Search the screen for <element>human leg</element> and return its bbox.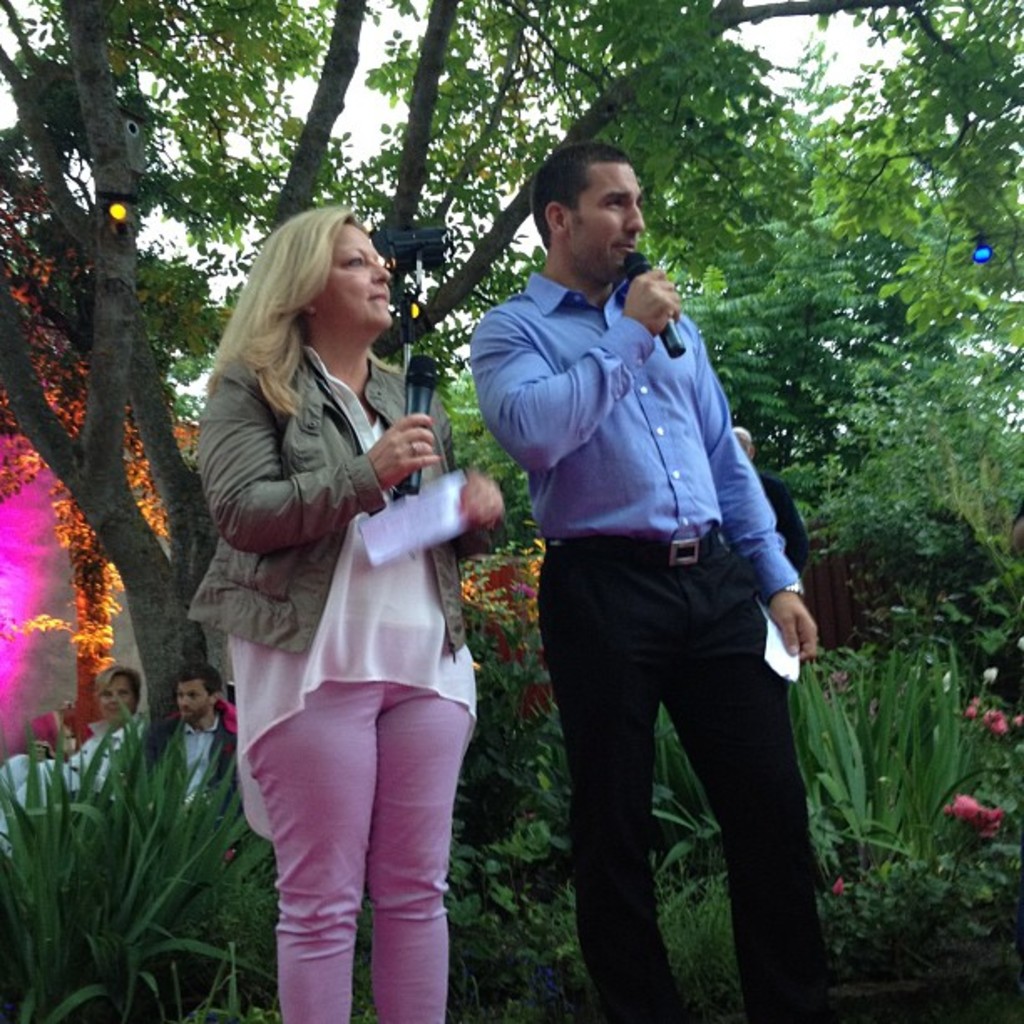
Found: detection(261, 683, 400, 1022).
